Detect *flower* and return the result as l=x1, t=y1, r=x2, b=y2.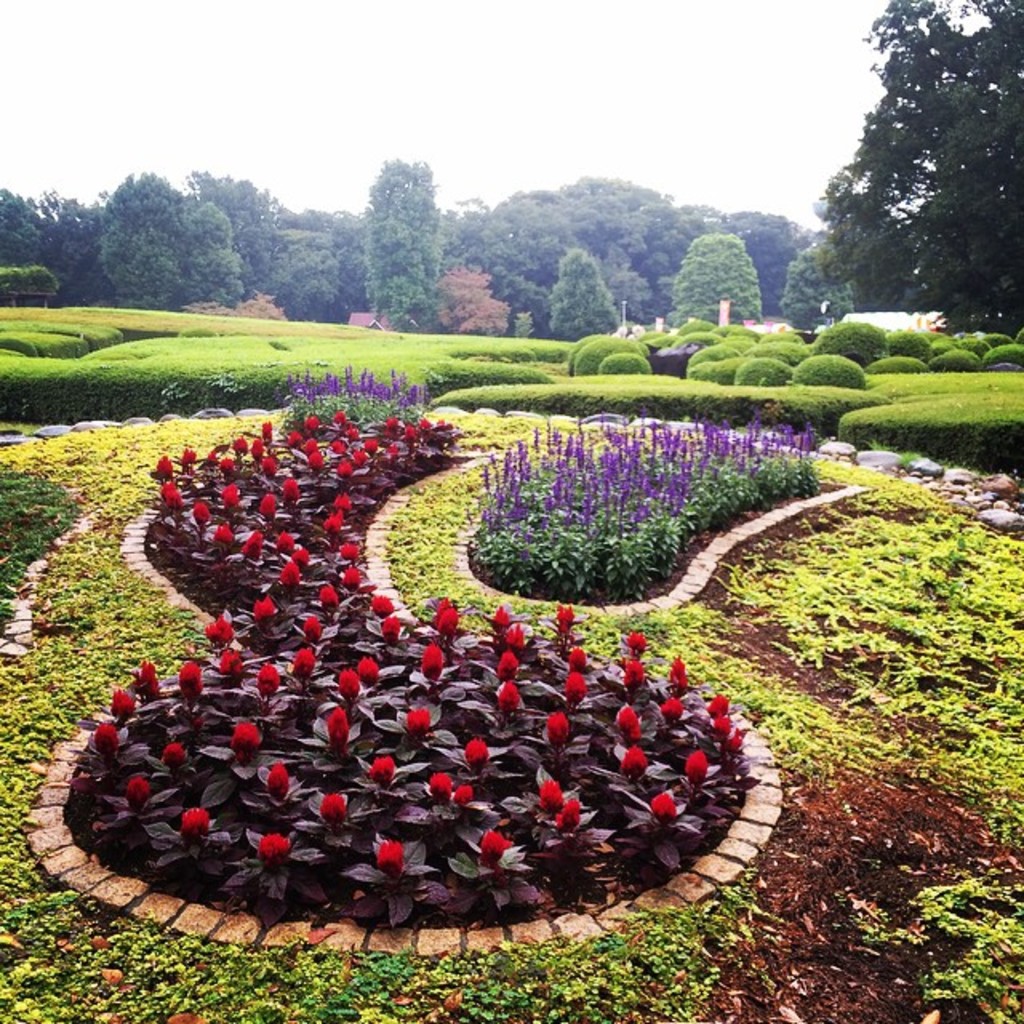
l=418, t=645, r=440, b=678.
